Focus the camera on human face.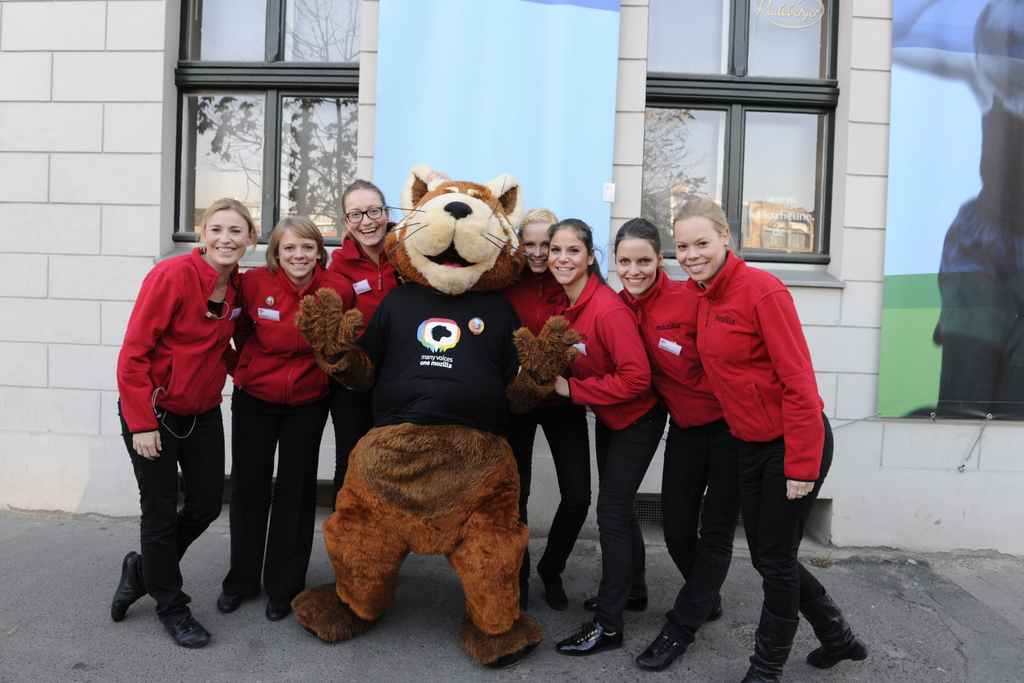
Focus region: pyautogui.locateOnScreen(344, 189, 387, 247).
